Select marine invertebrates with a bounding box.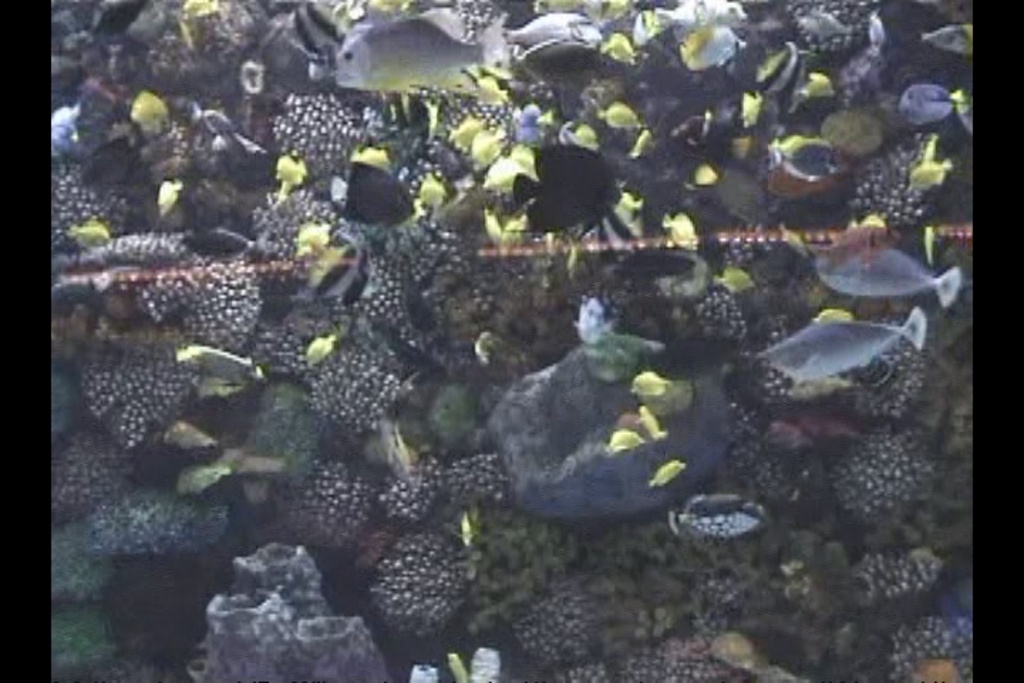
locate(814, 107, 923, 171).
